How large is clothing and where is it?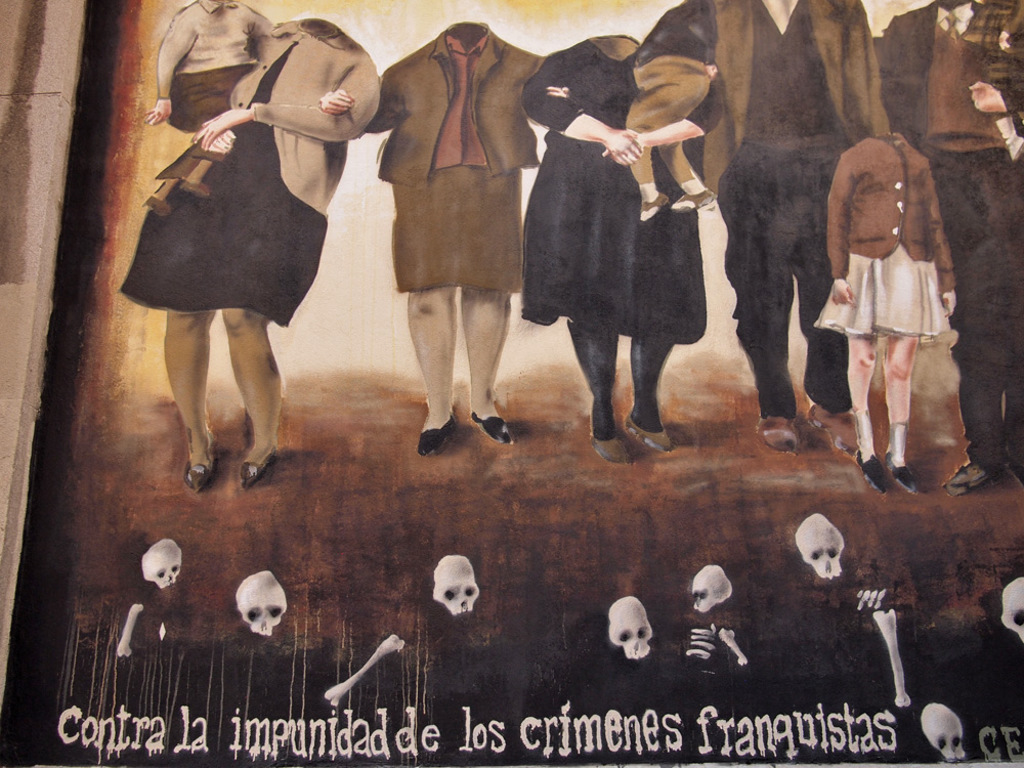
Bounding box: [left=882, top=0, right=1023, bottom=480].
